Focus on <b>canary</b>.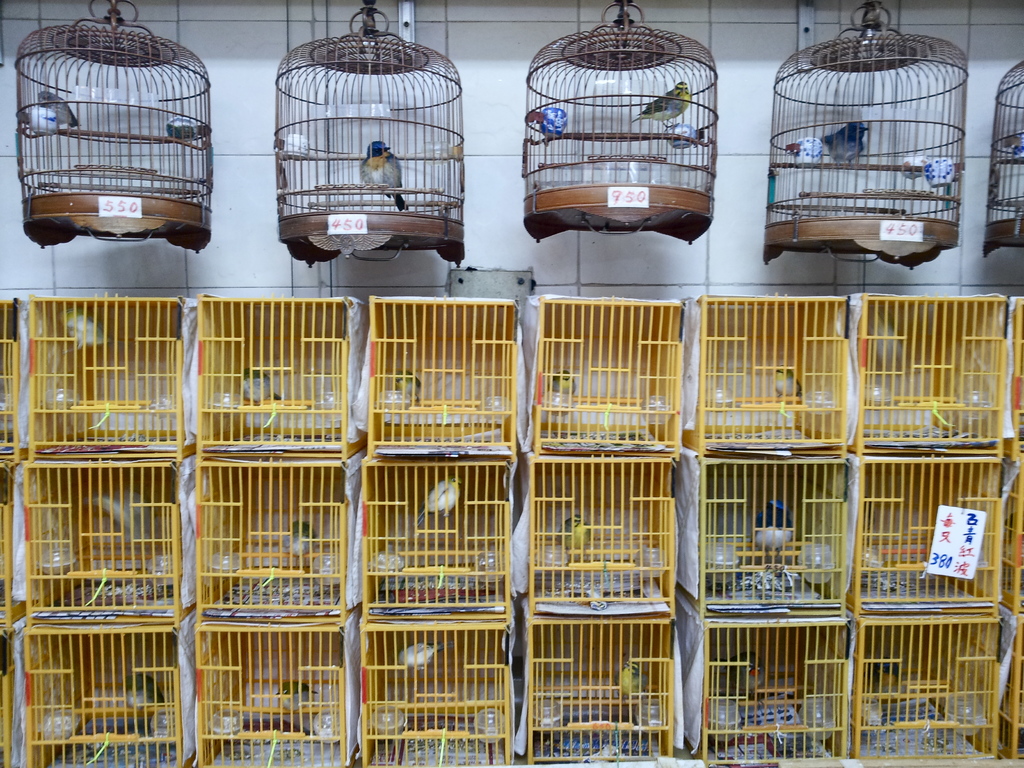
Focused at x1=817 y1=119 x2=868 y2=166.
